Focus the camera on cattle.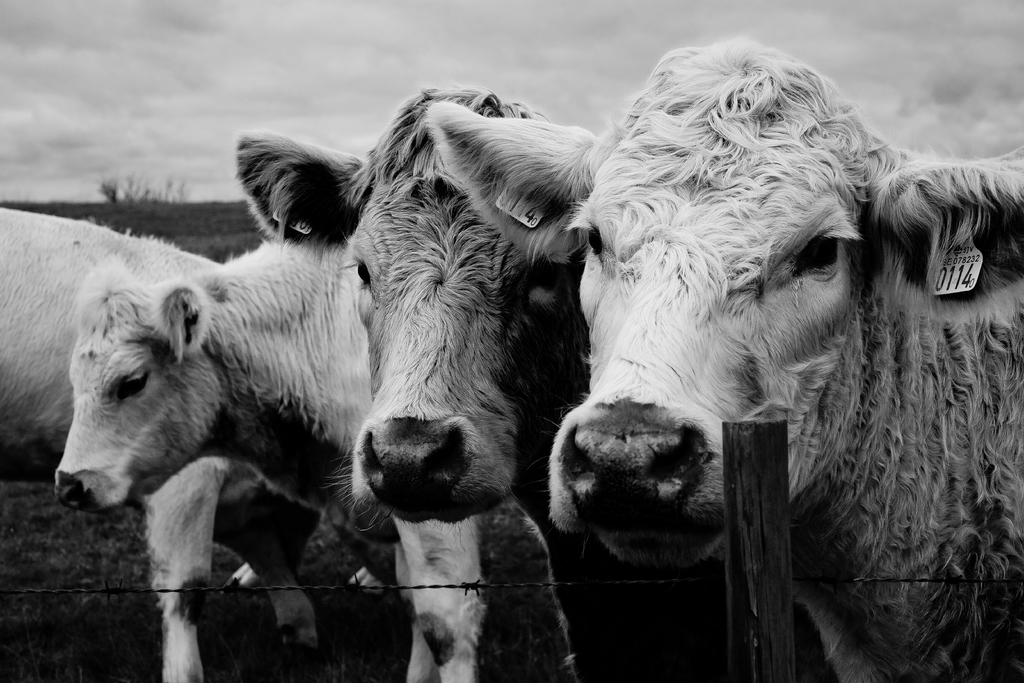
Focus region: box=[422, 25, 961, 670].
